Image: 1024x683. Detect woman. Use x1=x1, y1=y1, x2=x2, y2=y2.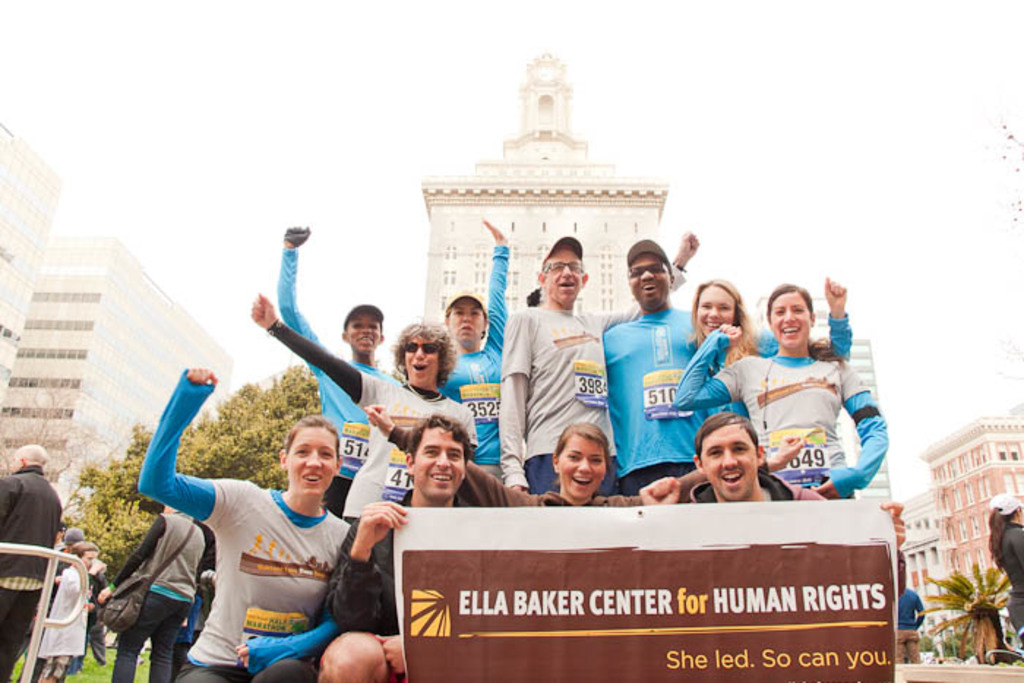
x1=979, y1=488, x2=1023, y2=655.
